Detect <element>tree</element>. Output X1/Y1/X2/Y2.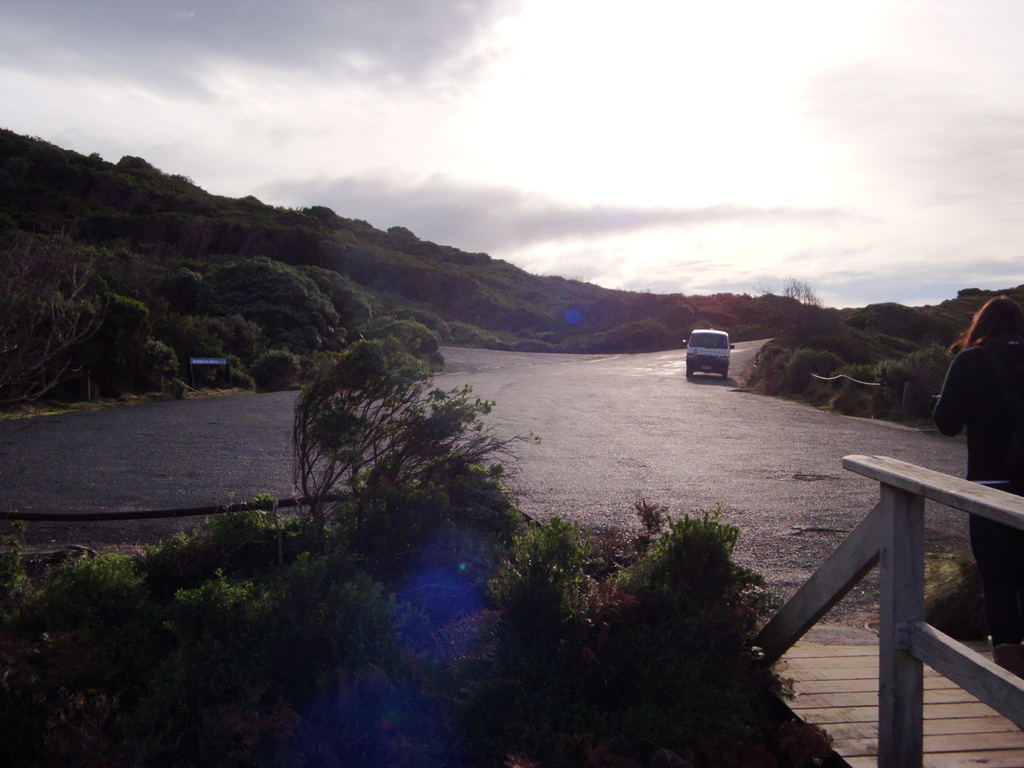
257/282/548/610.
